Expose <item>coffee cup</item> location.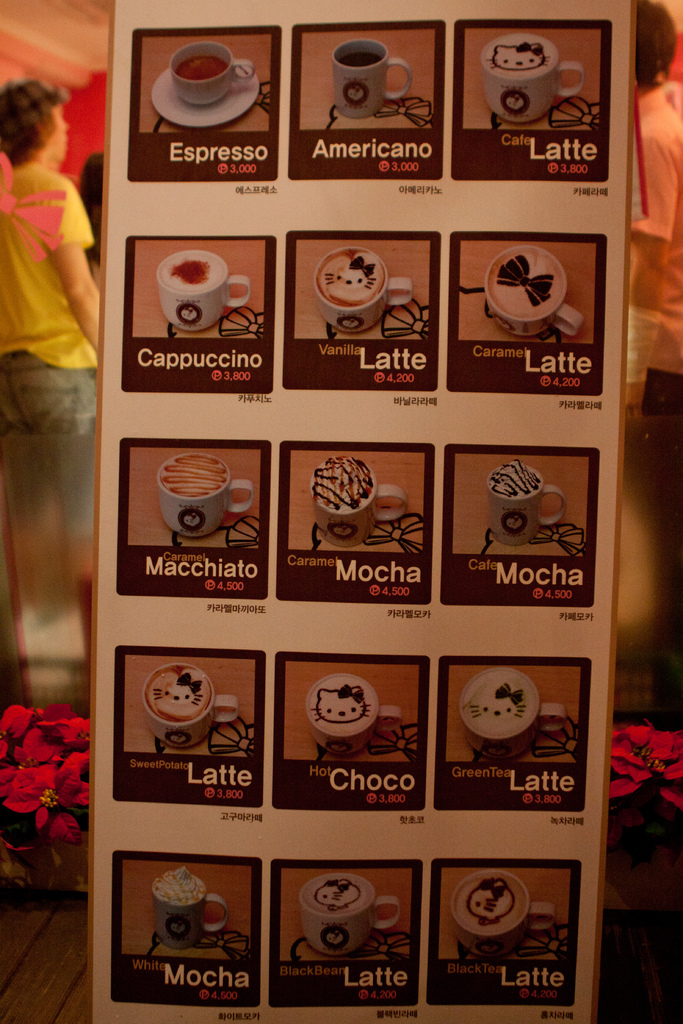
Exposed at 333,40,415,120.
